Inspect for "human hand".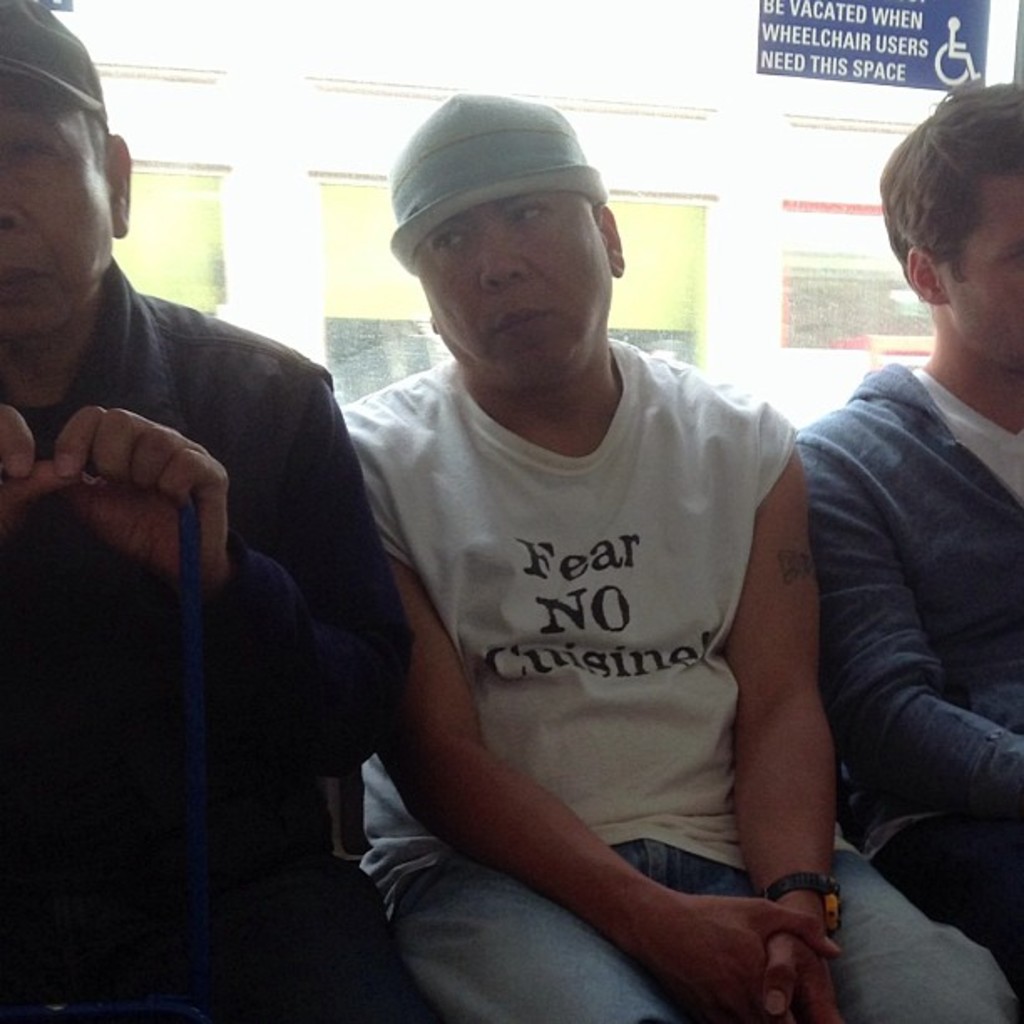
Inspection: 637,887,843,1022.
